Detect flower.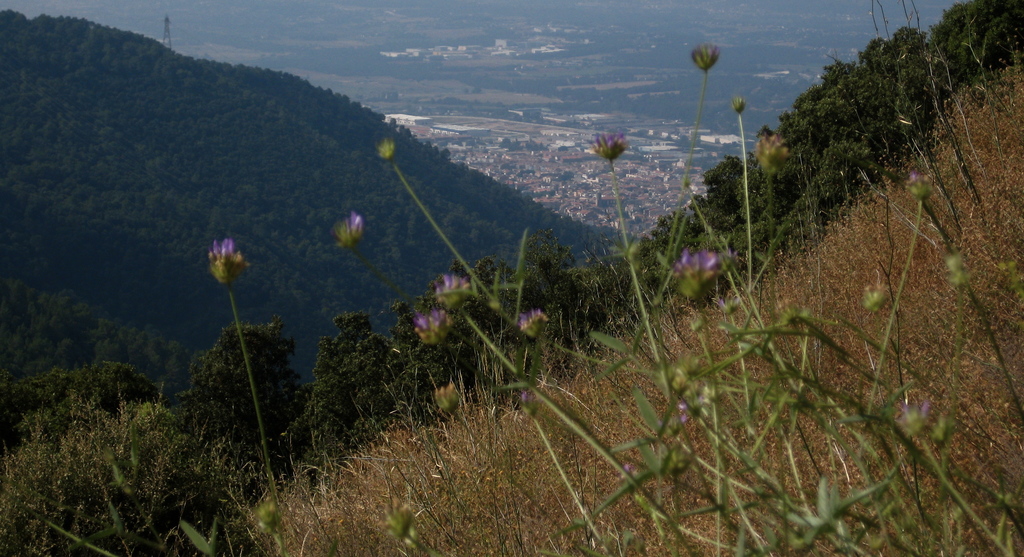
Detected at Rect(339, 213, 362, 241).
